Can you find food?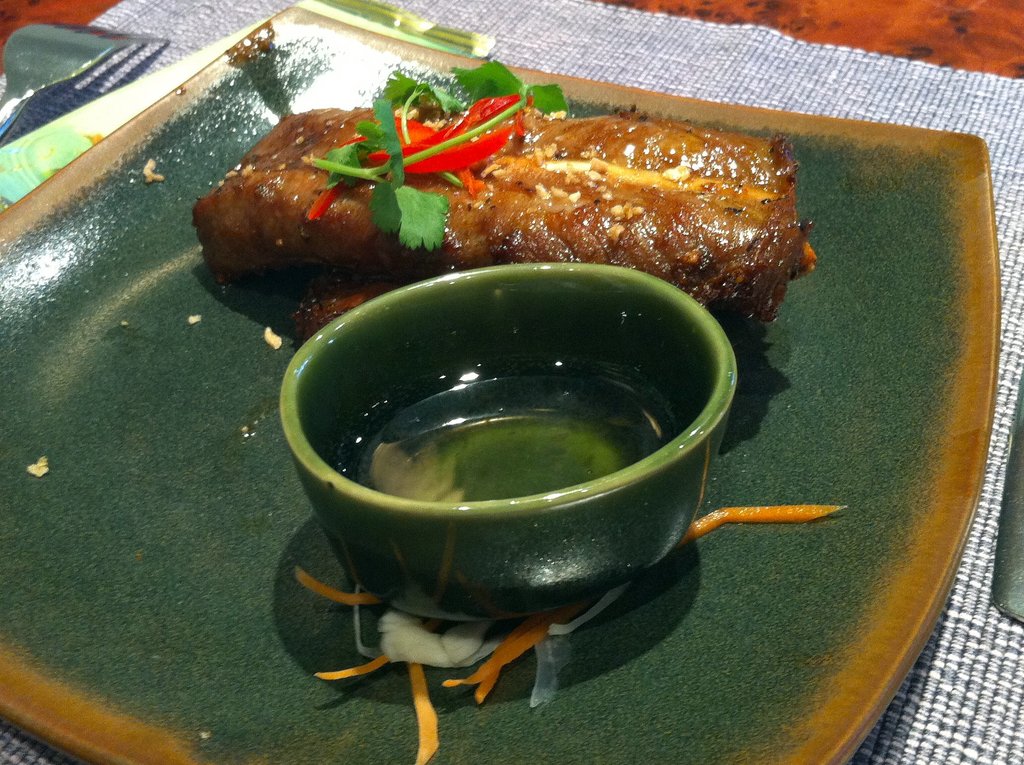
Yes, bounding box: locate(185, 53, 811, 354).
